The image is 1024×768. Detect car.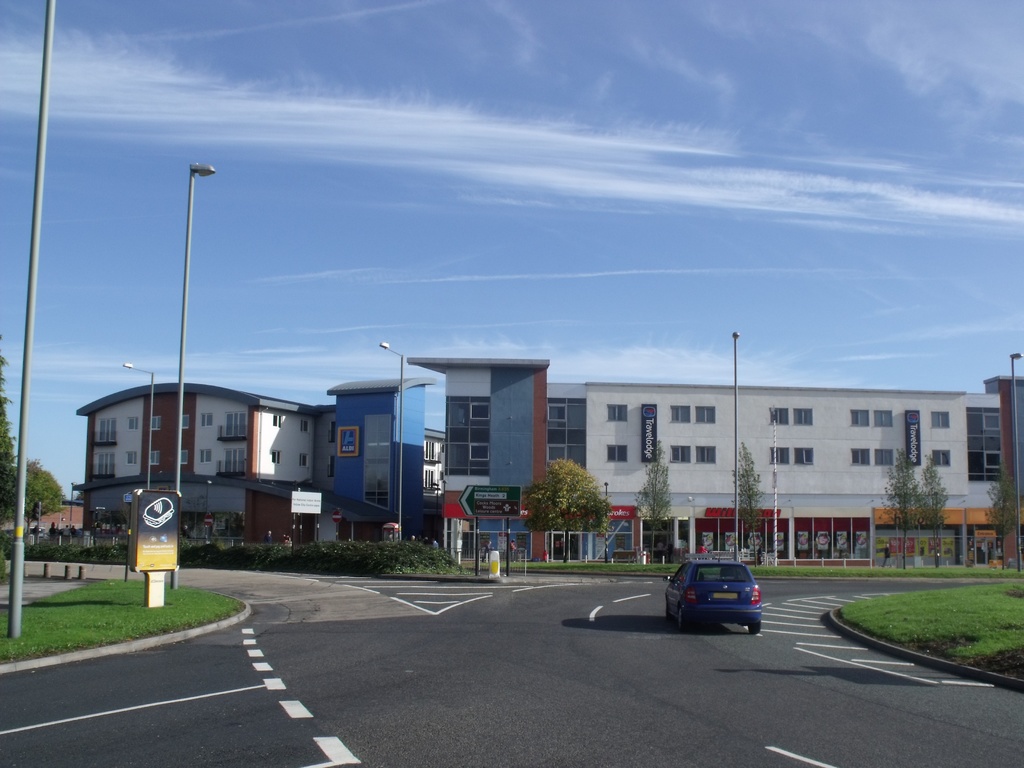
Detection: (662,557,760,635).
